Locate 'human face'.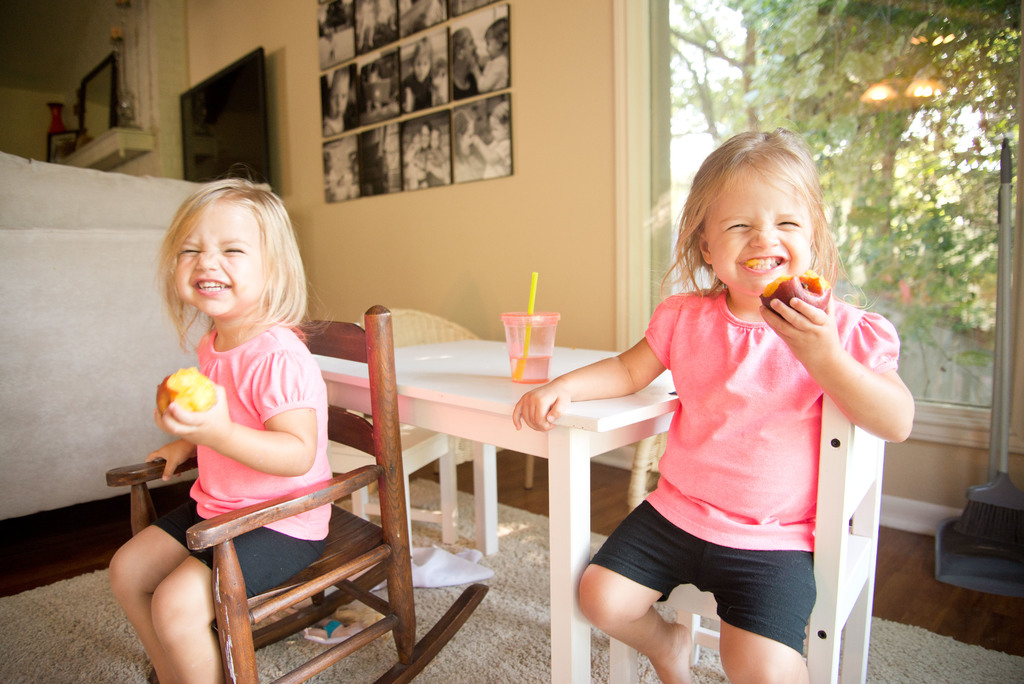
Bounding box: rect(169, 193, 278, 327).
